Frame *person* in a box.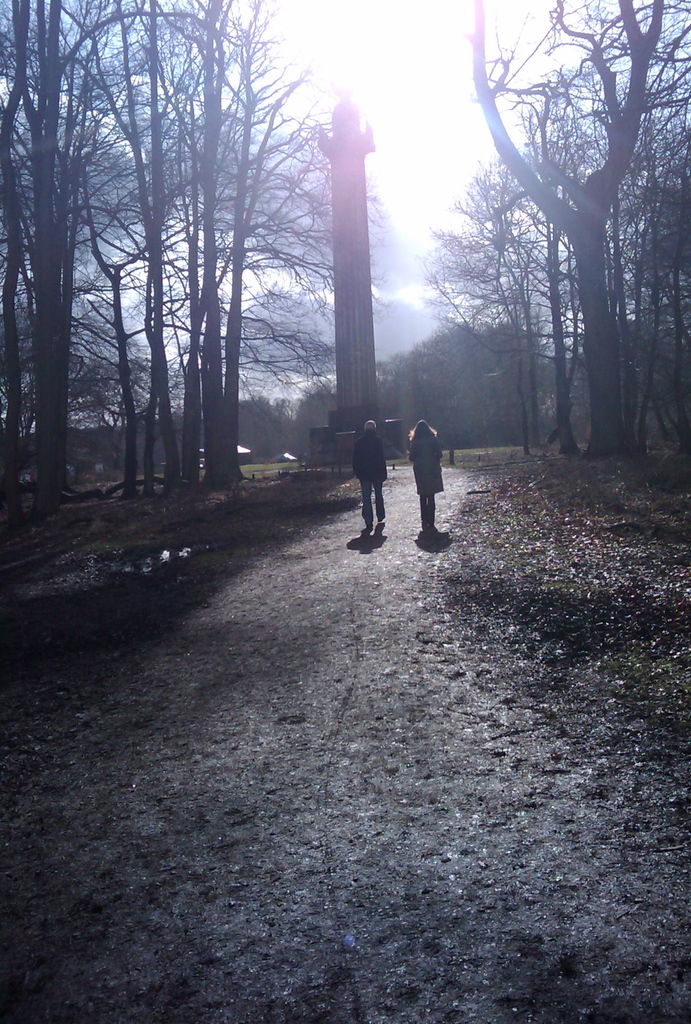
rect(341, 417, 391, 529).
